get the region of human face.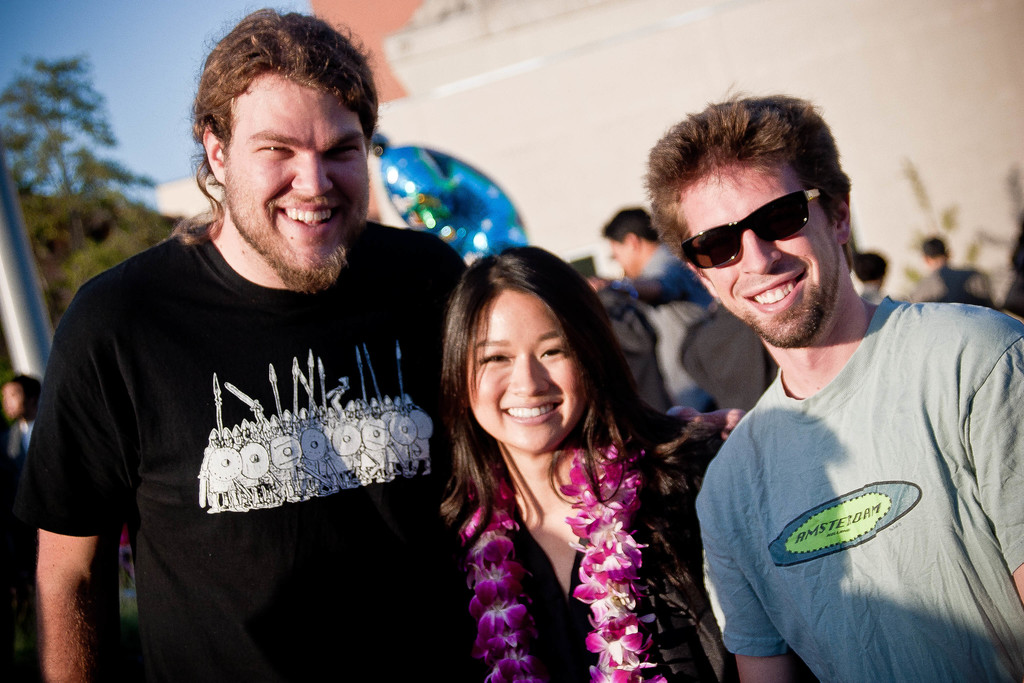
(680, 159, 840, 348).
